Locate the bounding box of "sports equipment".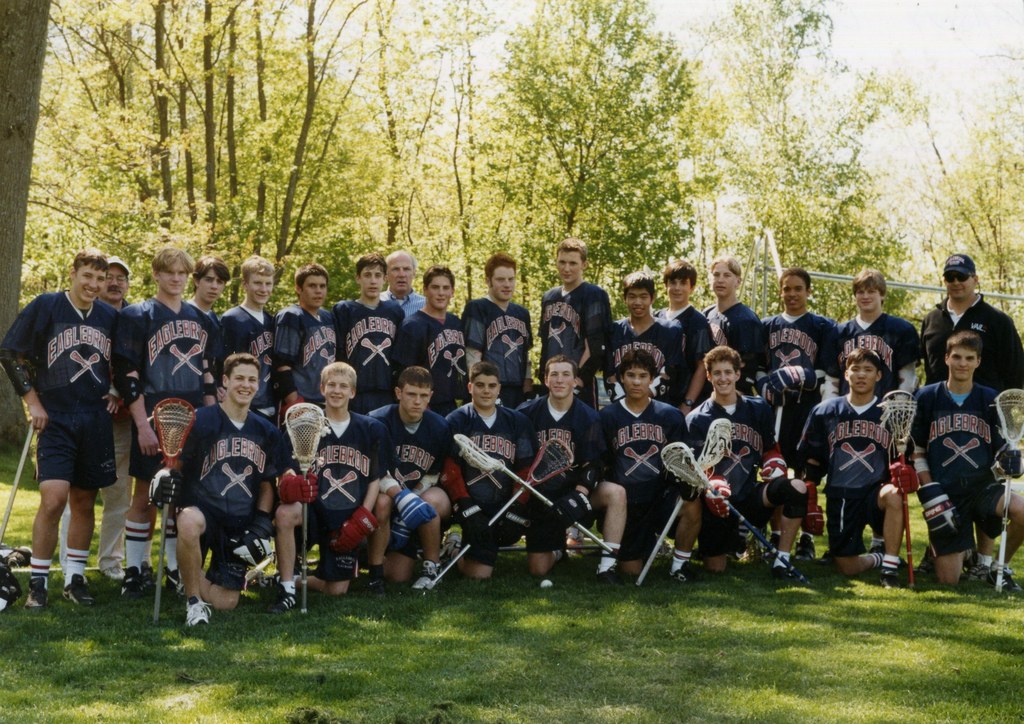
Bounding box: select_region(802, 478, 824, 538).
